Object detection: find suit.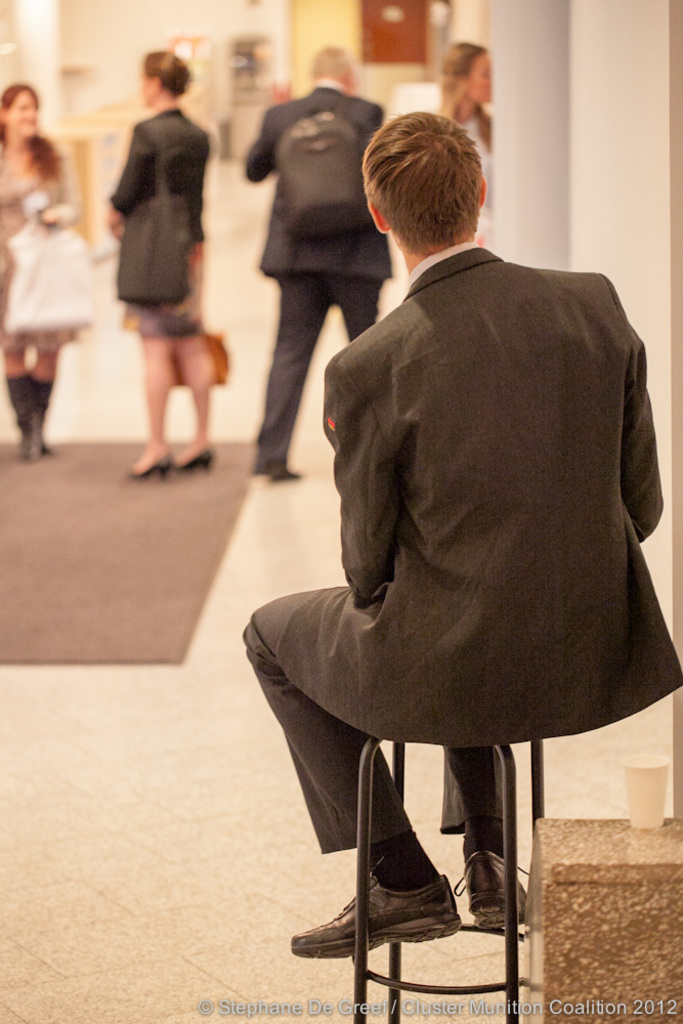
pyautogui.locateOnScreen(223, 122, 671, 973).
